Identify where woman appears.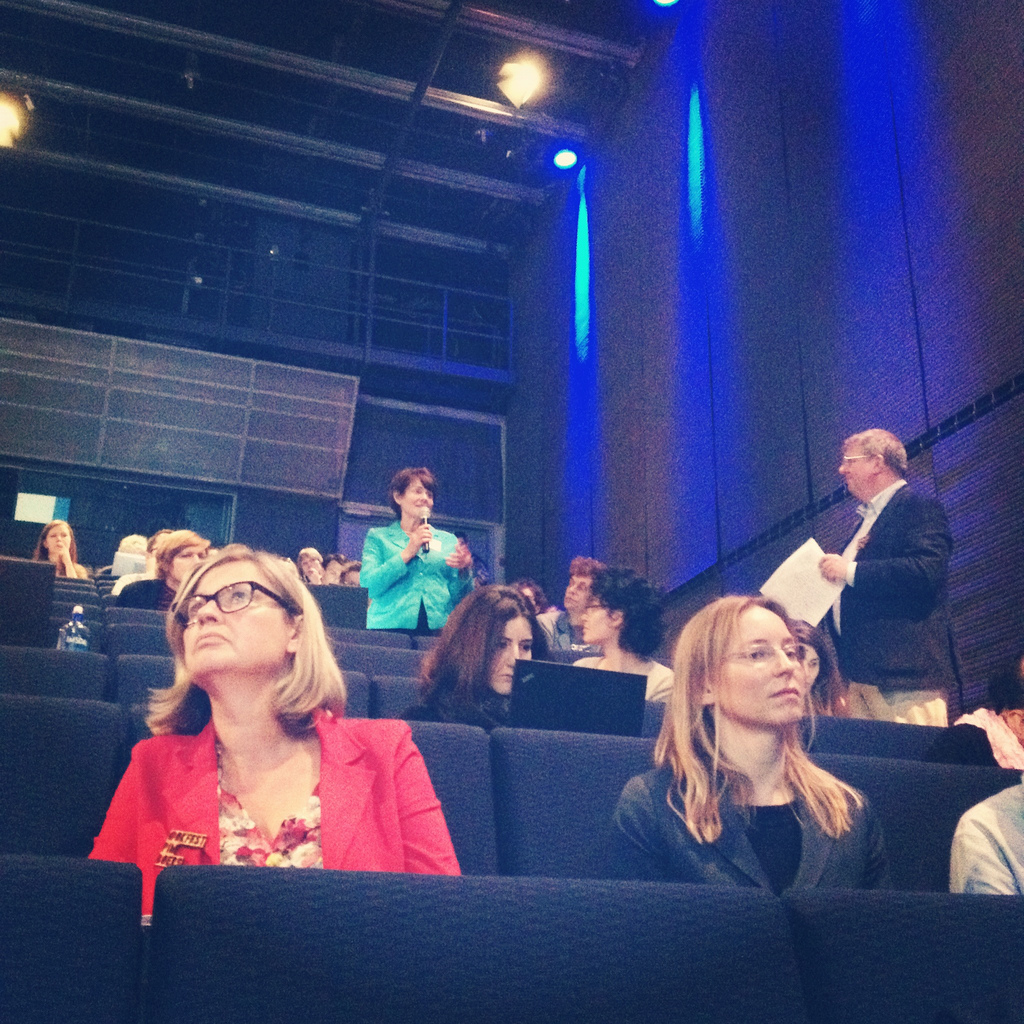
Appears at crop(120, 528, 207, 609).
